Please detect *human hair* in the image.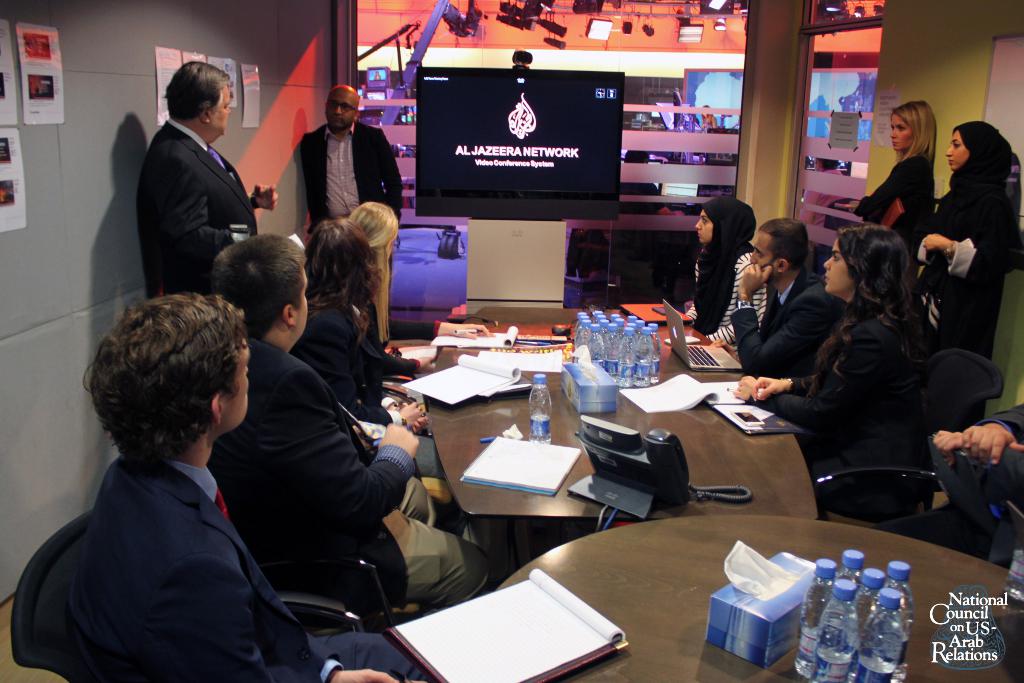
region(304, 218, 379, 335).
